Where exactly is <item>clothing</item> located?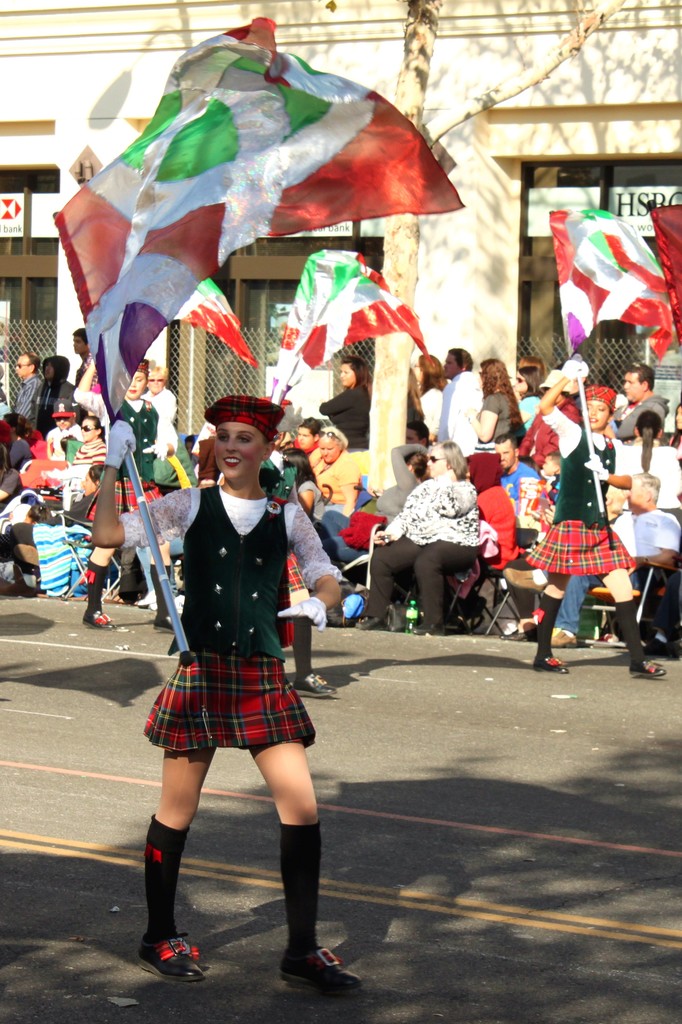
Its bounding box is (left=462, top=383, right=546, bottom=456).
